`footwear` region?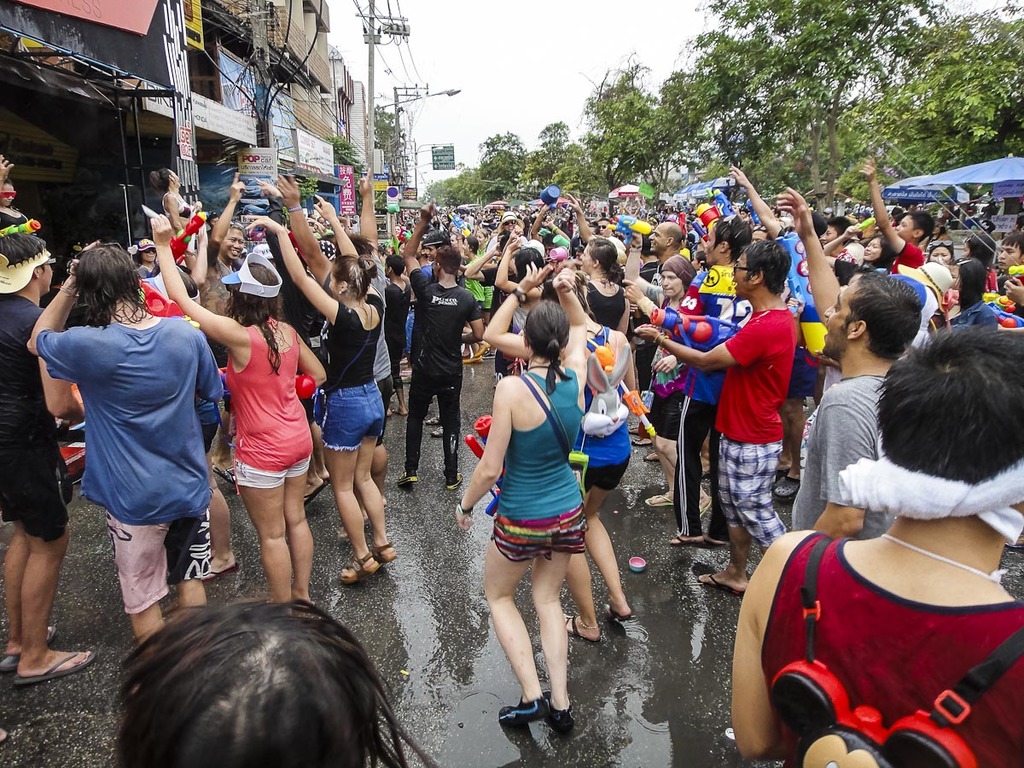
left=541, top=689, right=576, bottom=732
